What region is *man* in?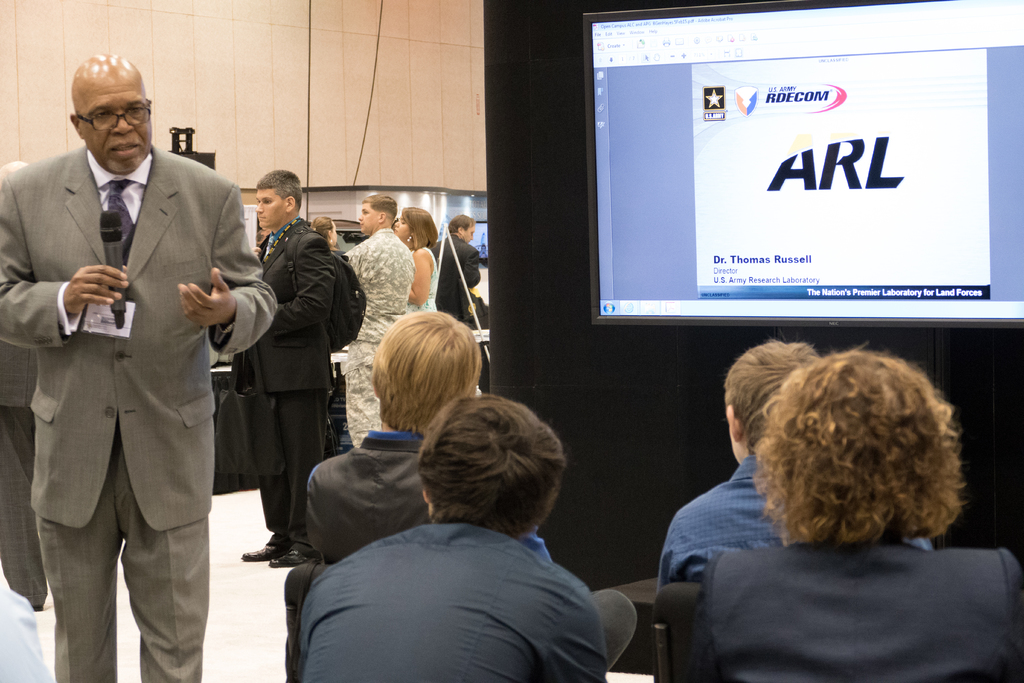
(0, 57, 279, 682).
